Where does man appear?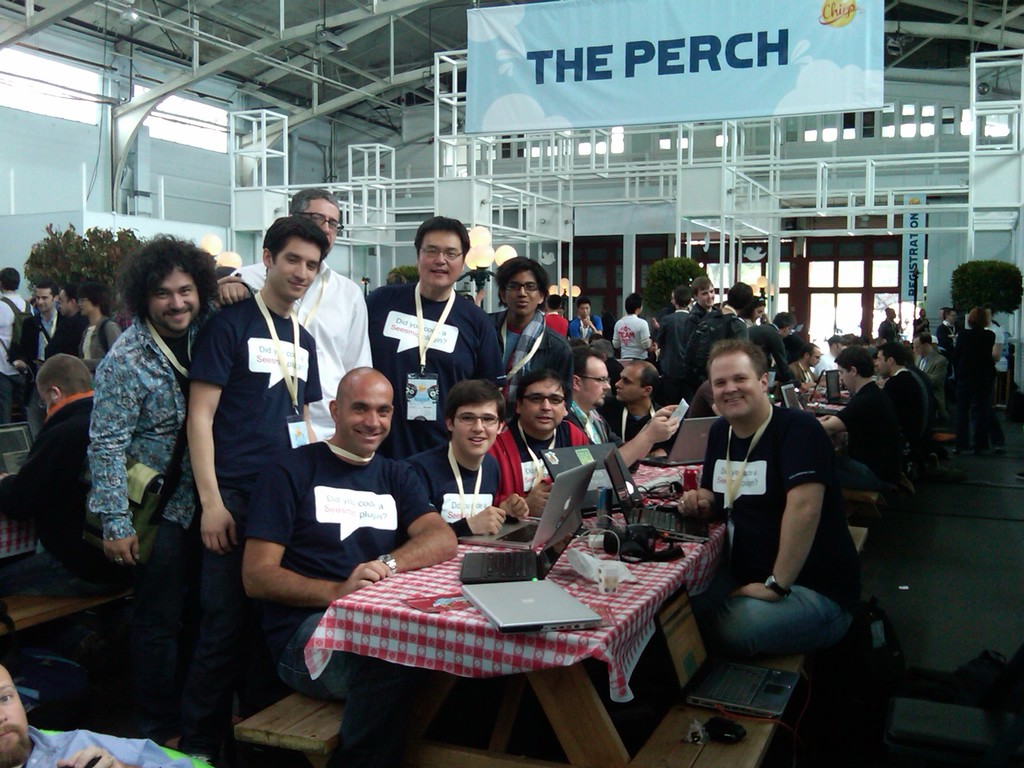
Appears at rect(586, 333, 602, 344).
